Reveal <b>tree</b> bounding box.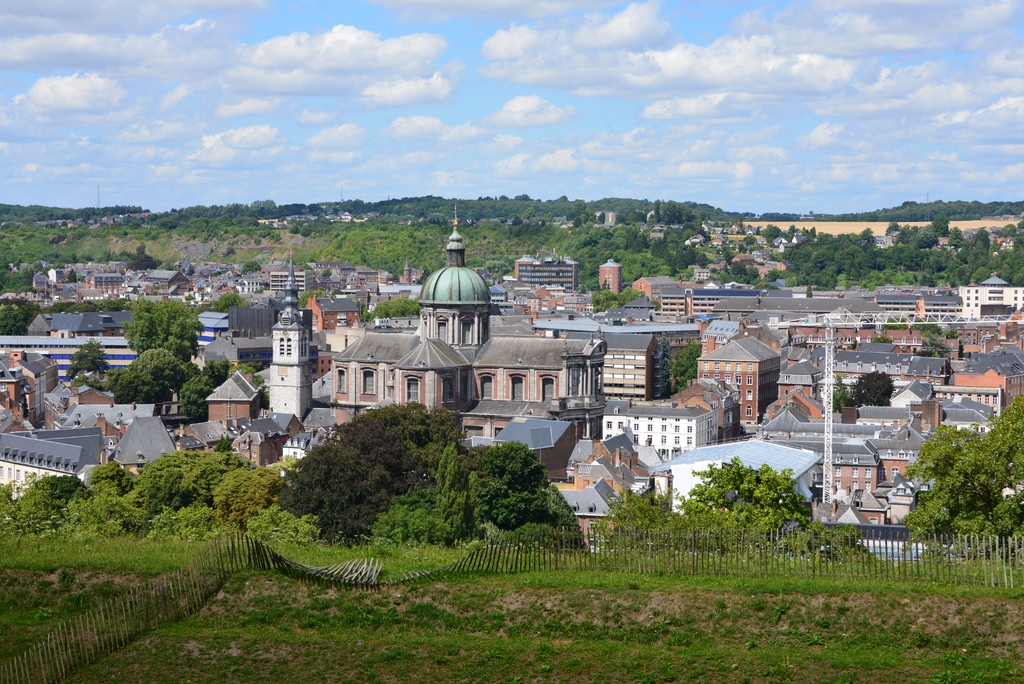
Revealed: left=590, top=291, right=621, bottom=311.
